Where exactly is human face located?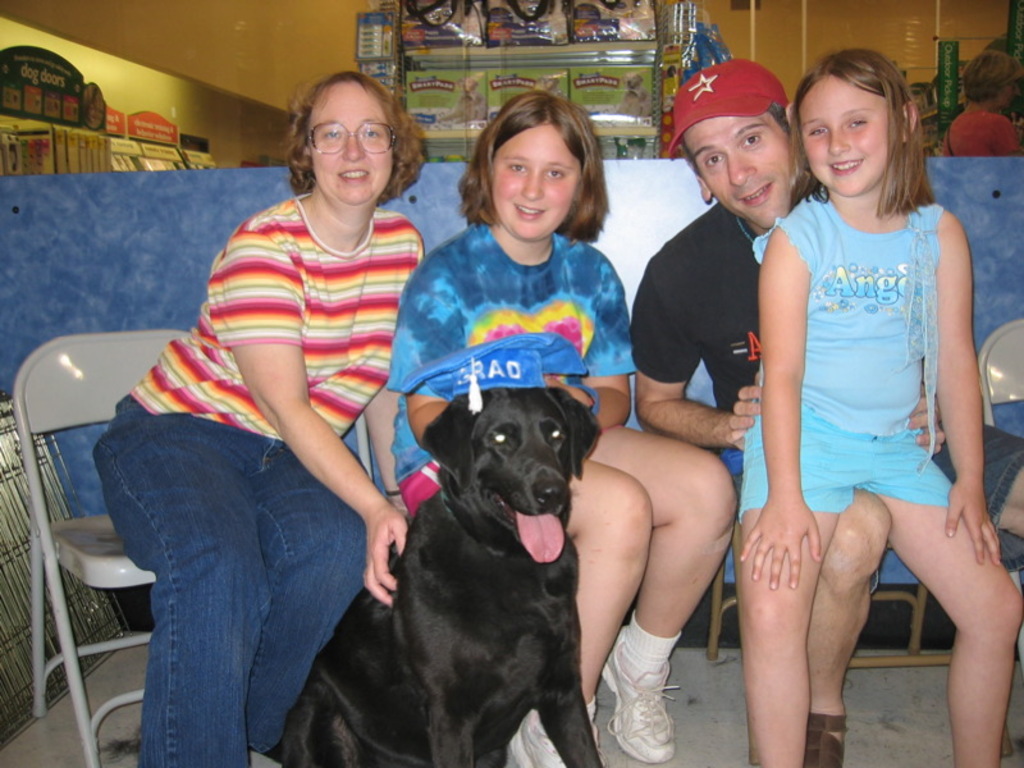
Its bounding box is (x1=488, y1=124, x2=582, y2=243).
